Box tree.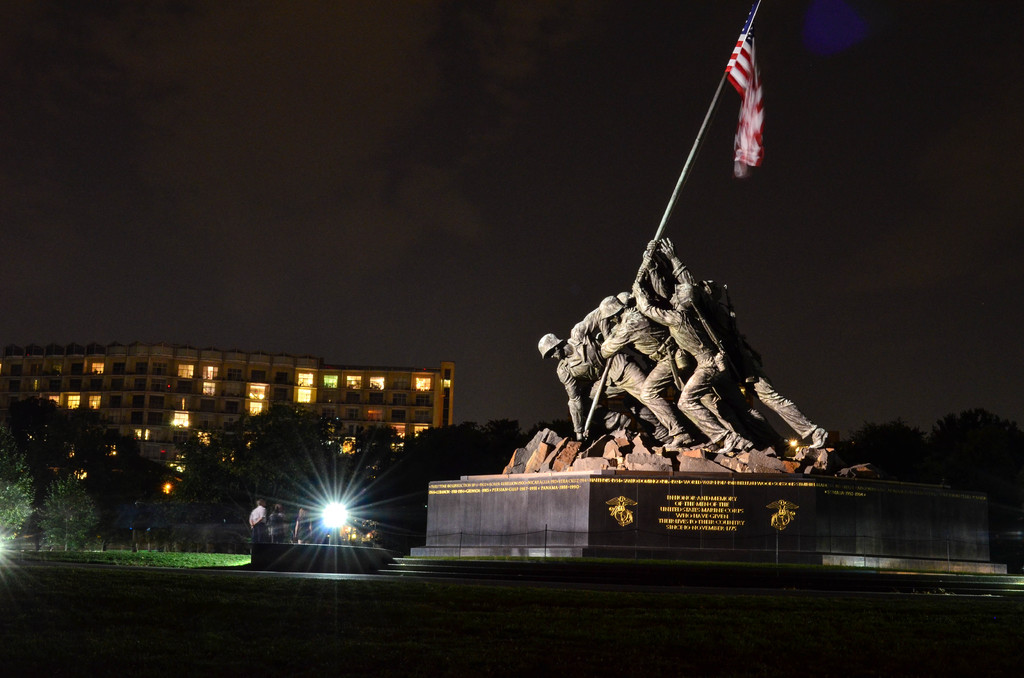
region(40, 476, 100, 554).
